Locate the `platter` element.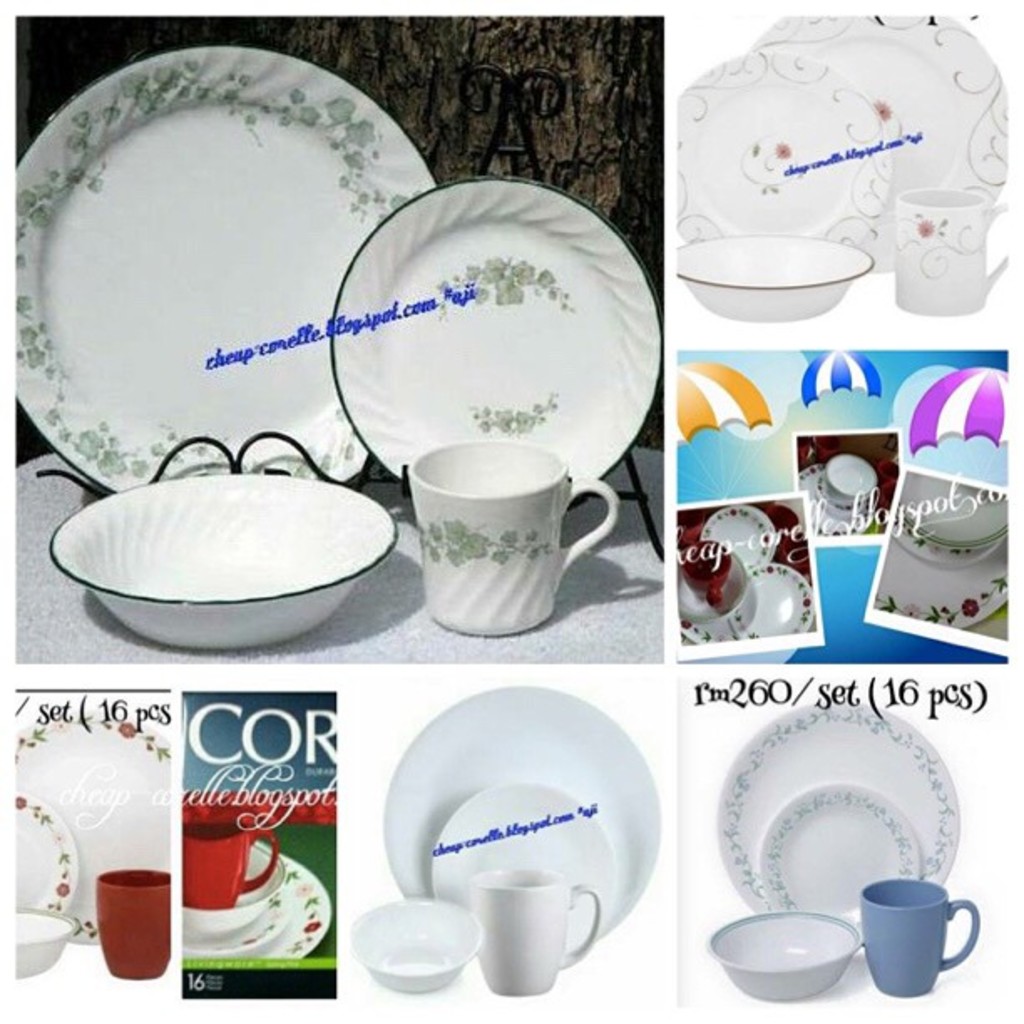
Element bbox: (left=760, top=781, right=914, bottom=940).
